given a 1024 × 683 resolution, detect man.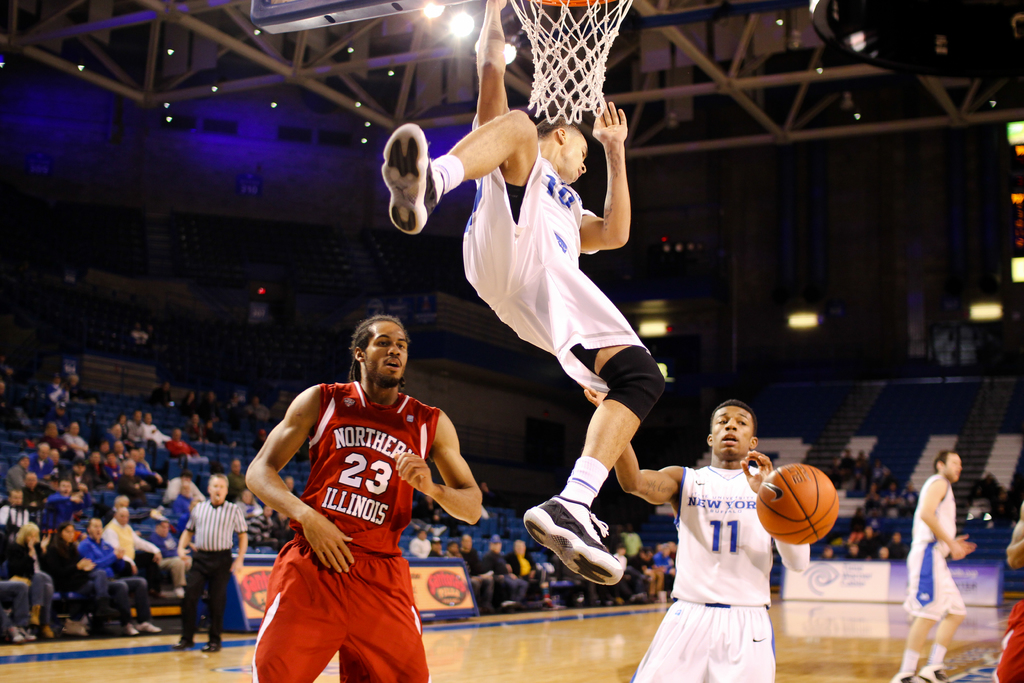
select_region(892, 452, 976, 682).
